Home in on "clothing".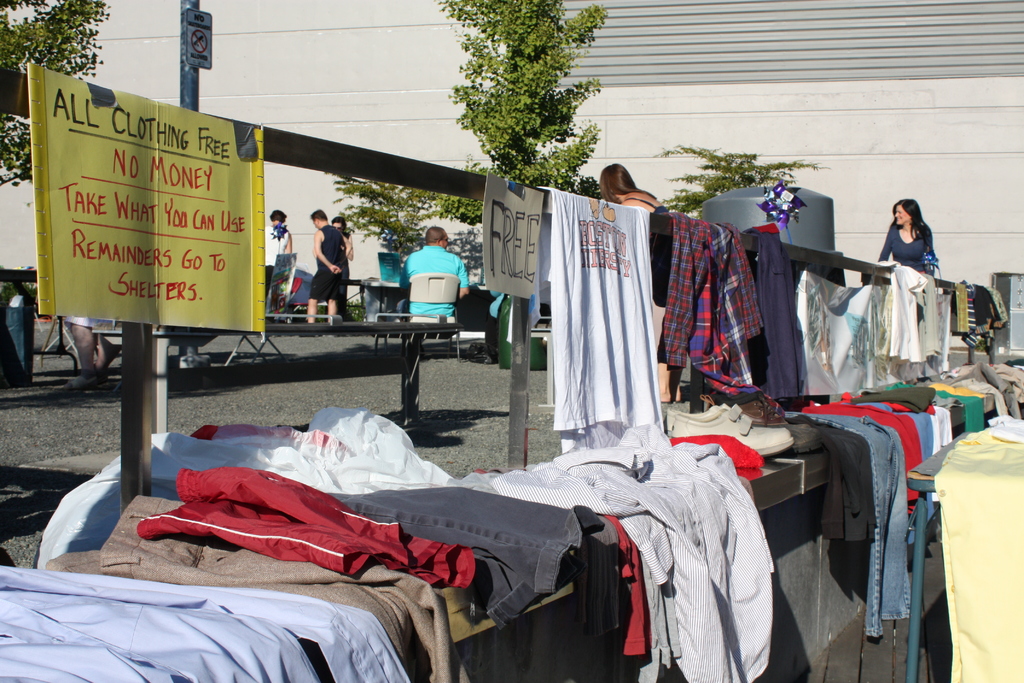
Homed in at left=266, top=224, right=293, bottom=309.
